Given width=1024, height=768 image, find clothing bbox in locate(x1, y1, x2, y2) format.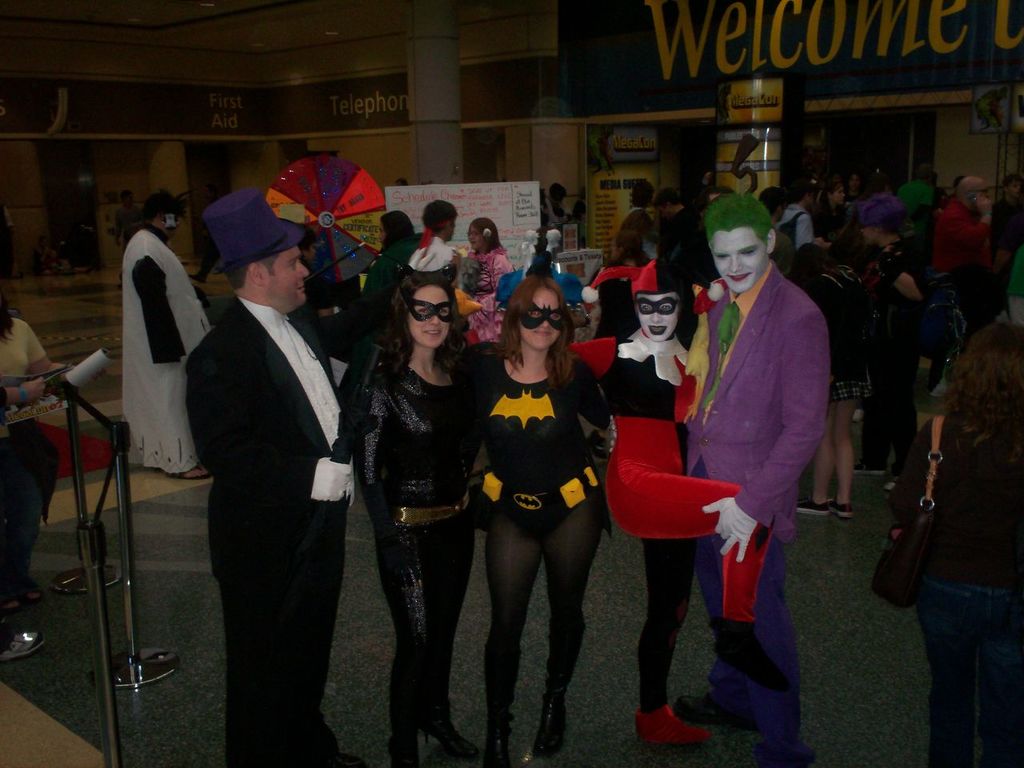
locate(0, 310, 49, 594).
